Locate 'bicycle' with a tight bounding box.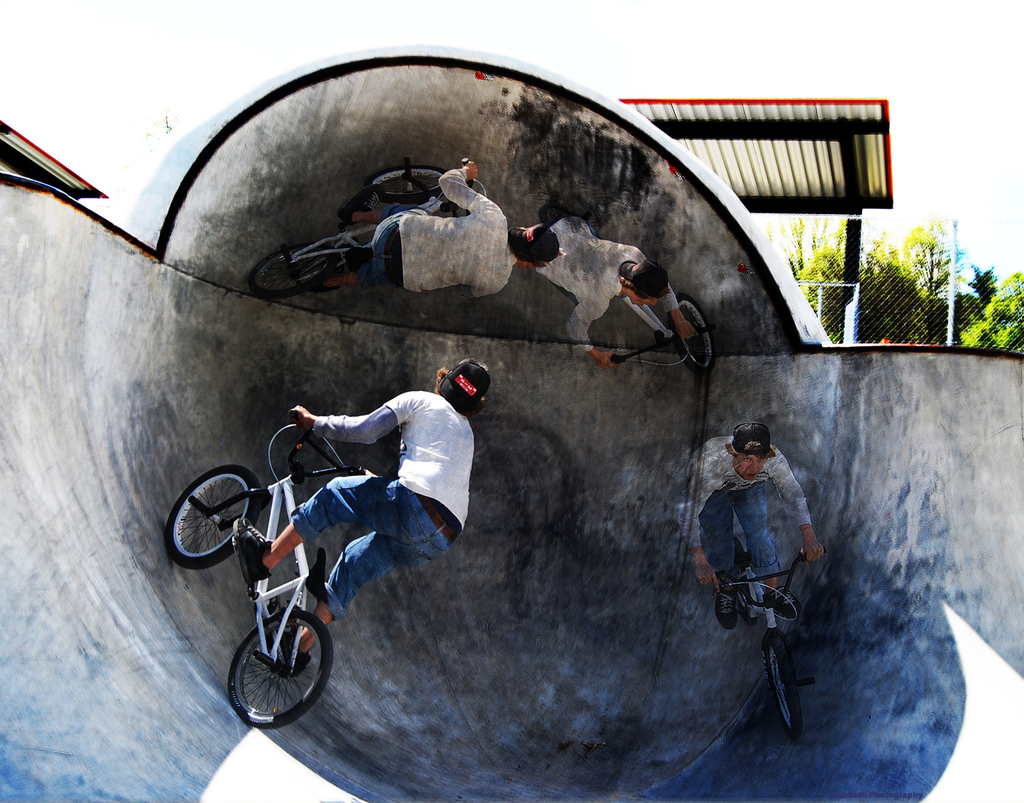
(158,416,382,745).
